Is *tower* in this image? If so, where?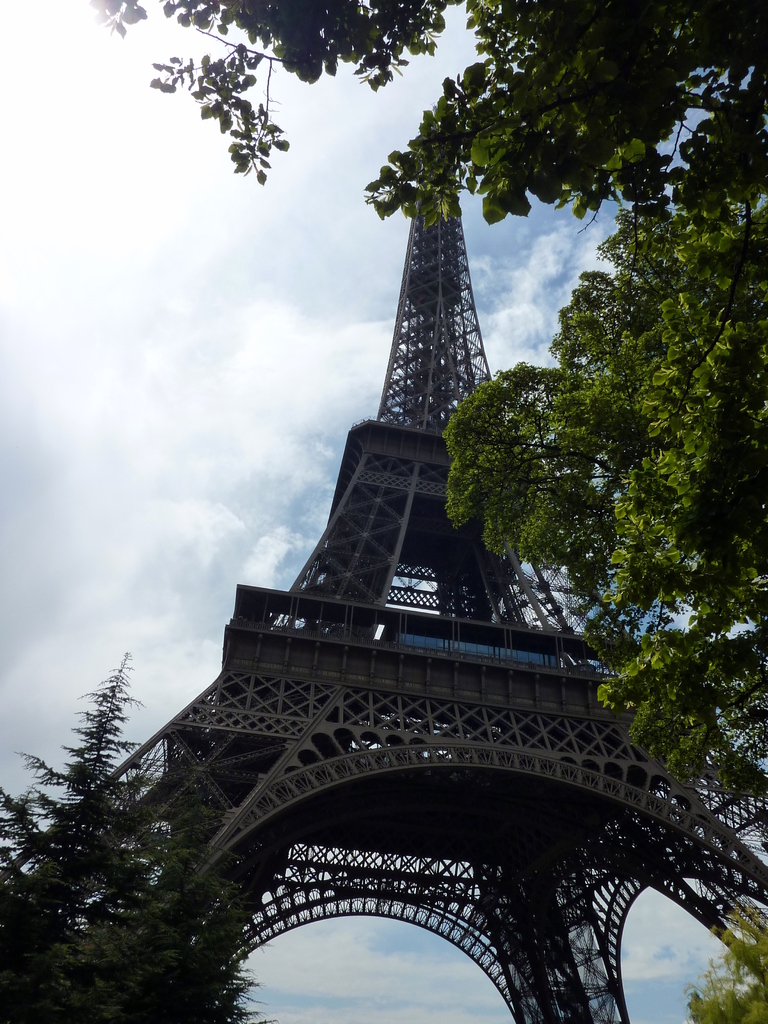
Yes, at 0/85/767/1023.
